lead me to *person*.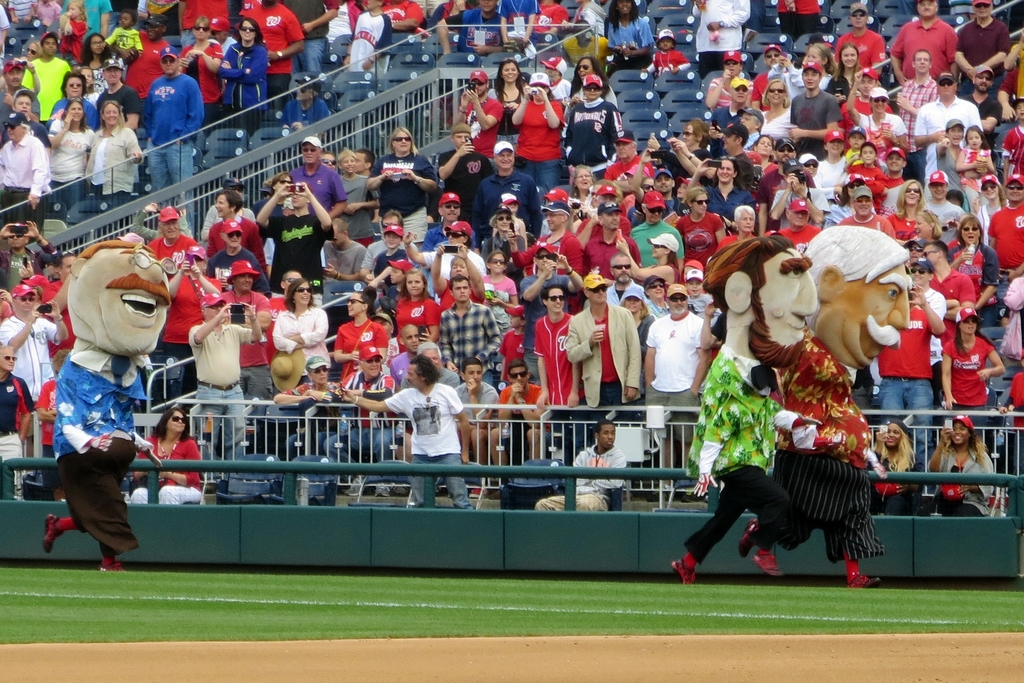
Lead to x1=407, y1=222, x2=482, y2=273.
